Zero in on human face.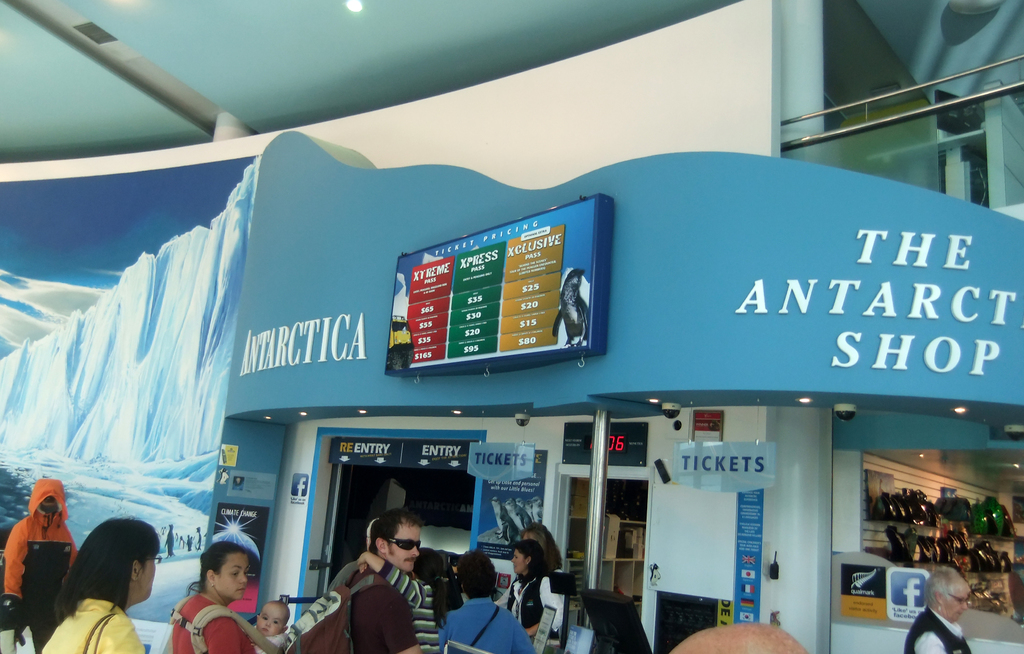
Zeroed in: locate(383, 526, 421, 571).
